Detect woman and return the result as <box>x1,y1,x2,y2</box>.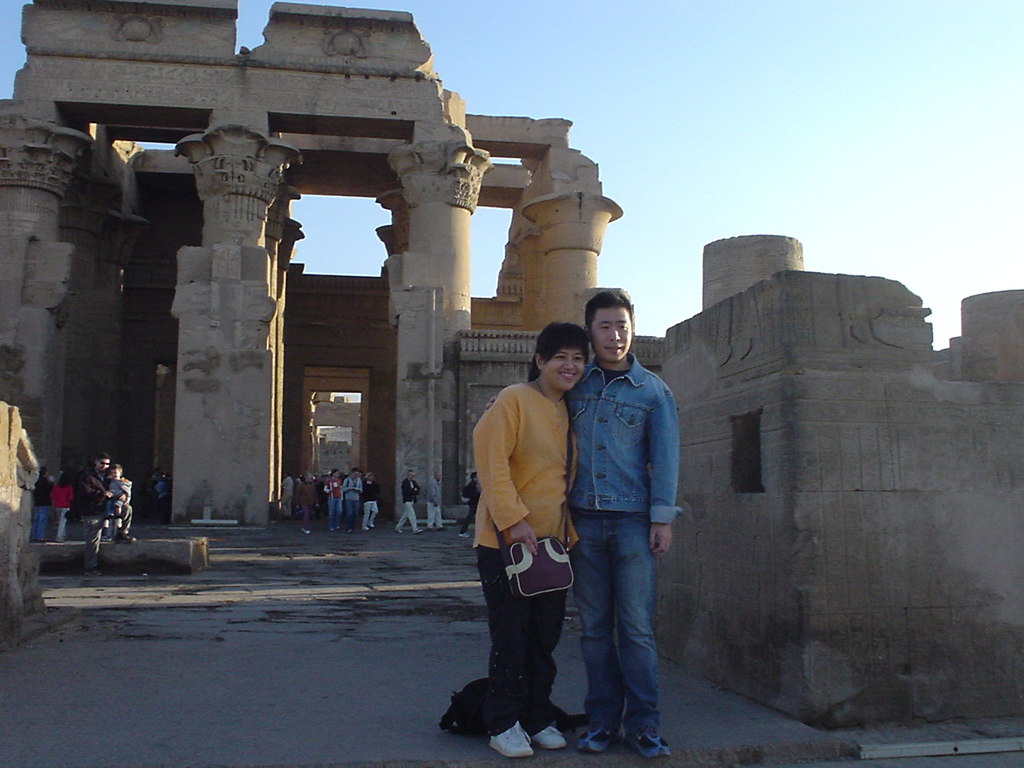
<box>355,471,382,529</box>.
